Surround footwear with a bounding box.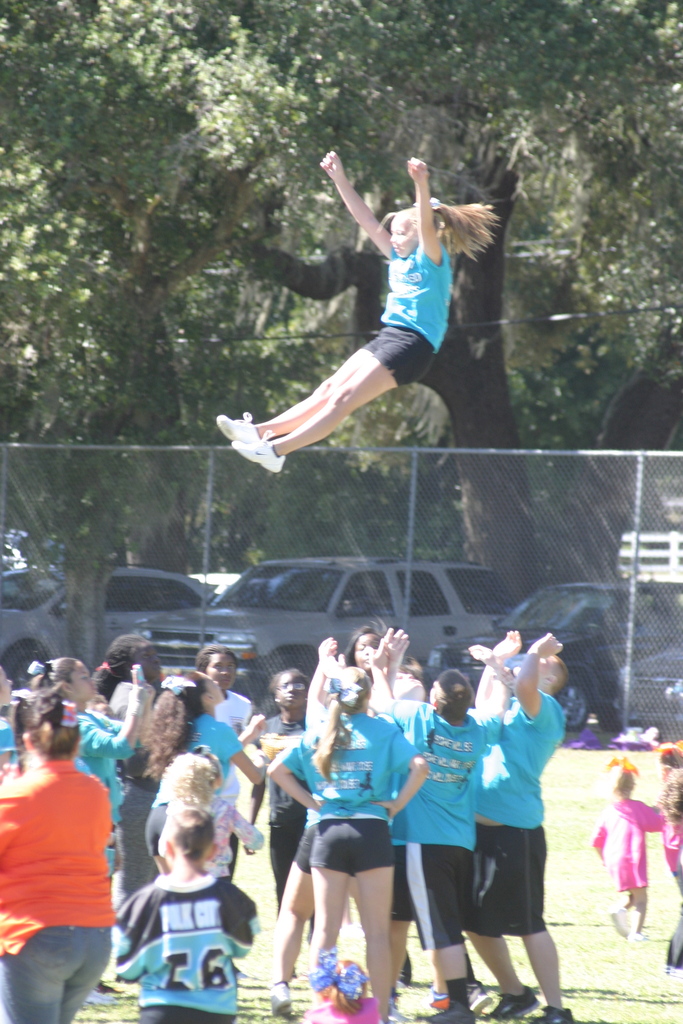
272, 981, 292, 1020.
